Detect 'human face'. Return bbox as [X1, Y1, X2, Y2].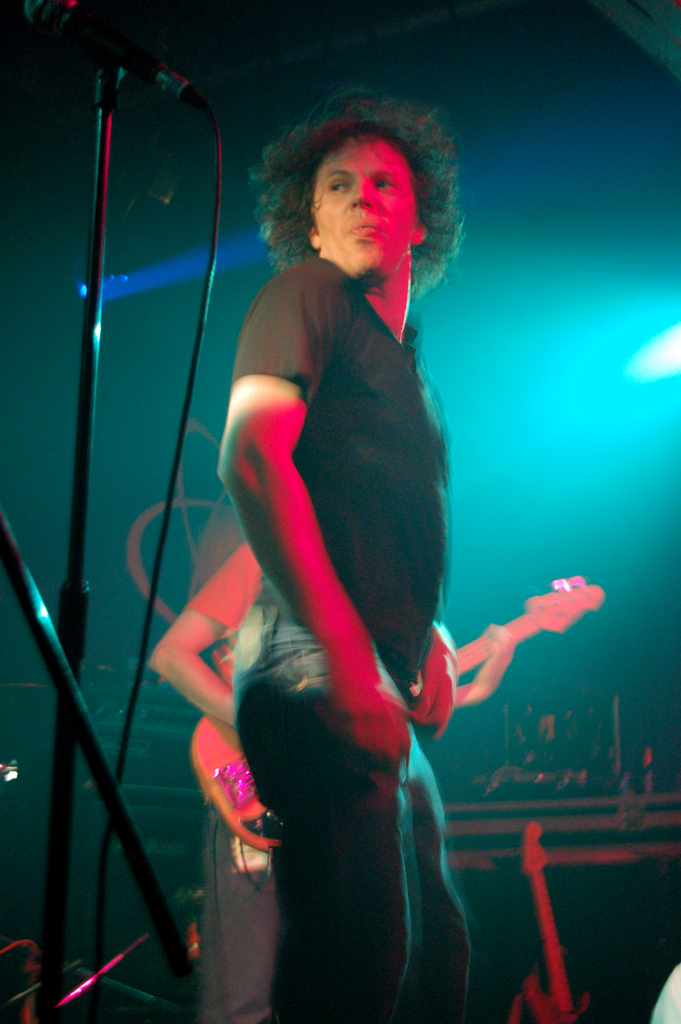
[312, 137, 415, 278].
